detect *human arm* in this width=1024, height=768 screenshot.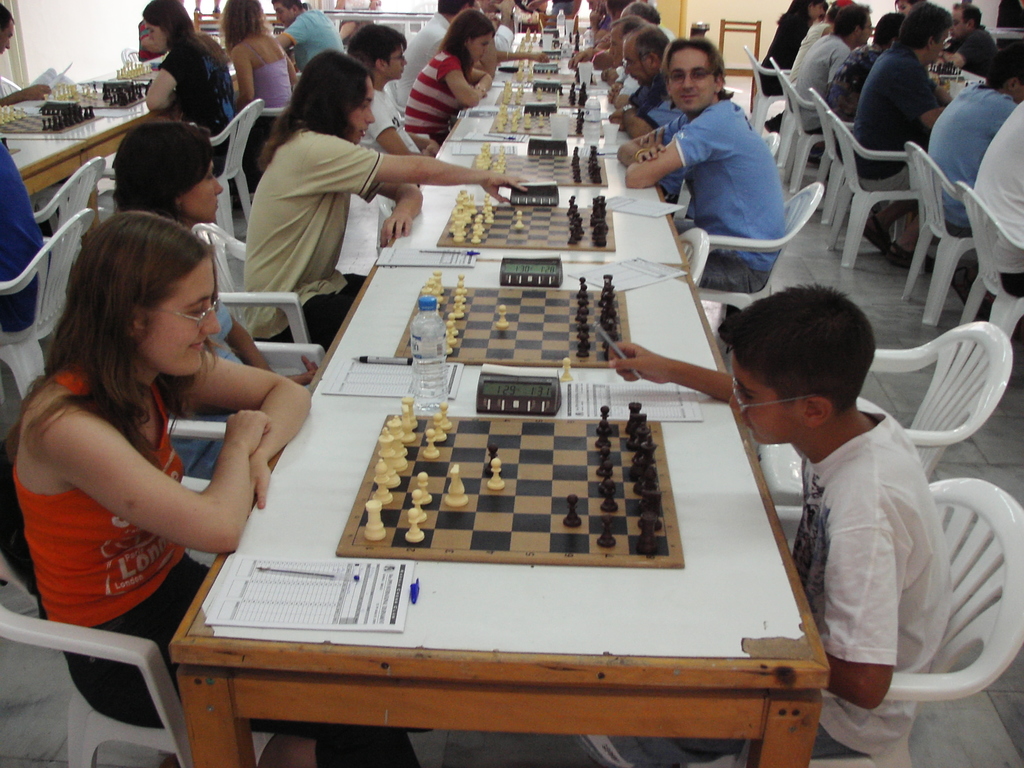
Detection: 469,66,490,94.
